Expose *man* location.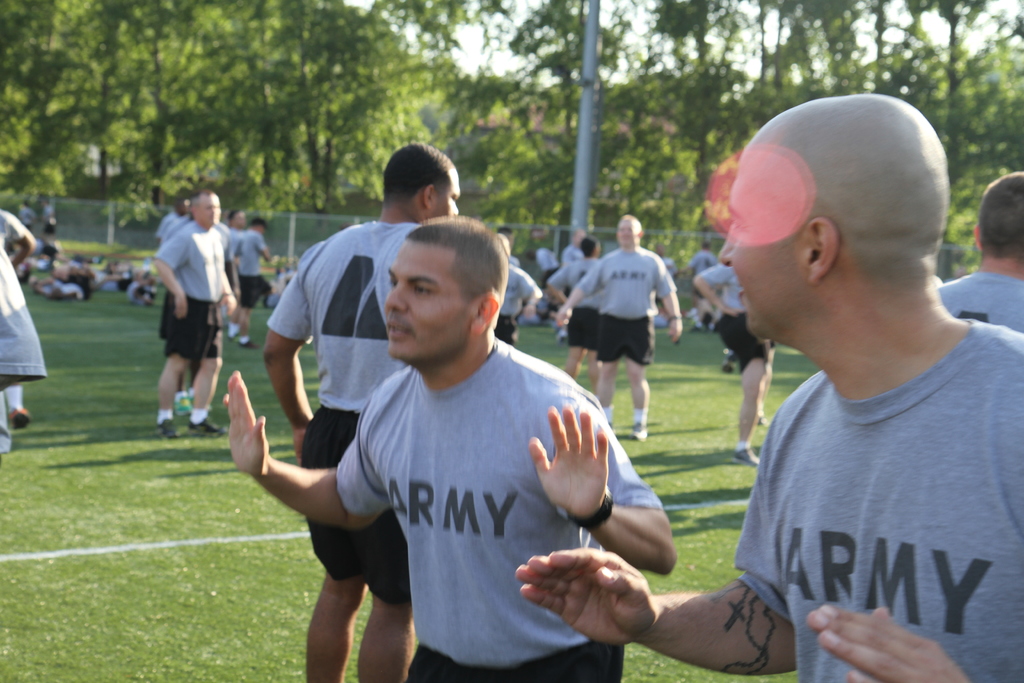
Exposed at bbox(514, 90, 1023, 682).
